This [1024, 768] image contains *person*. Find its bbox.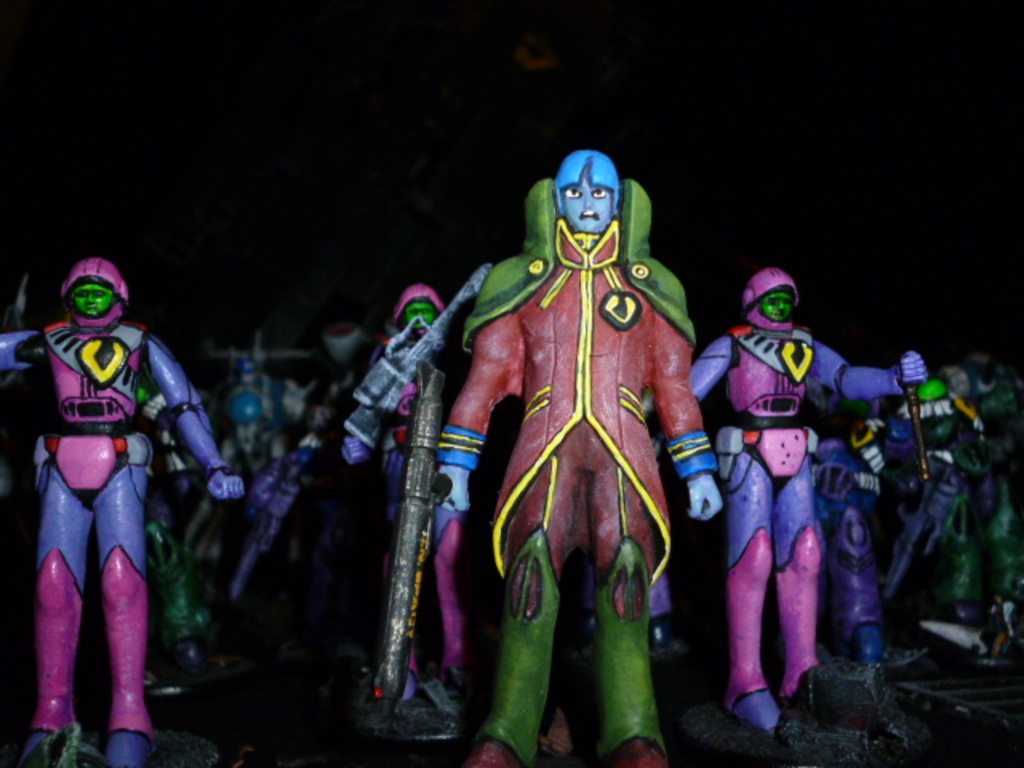
(x1=891, y1=338, x2=1022, y2=677).
